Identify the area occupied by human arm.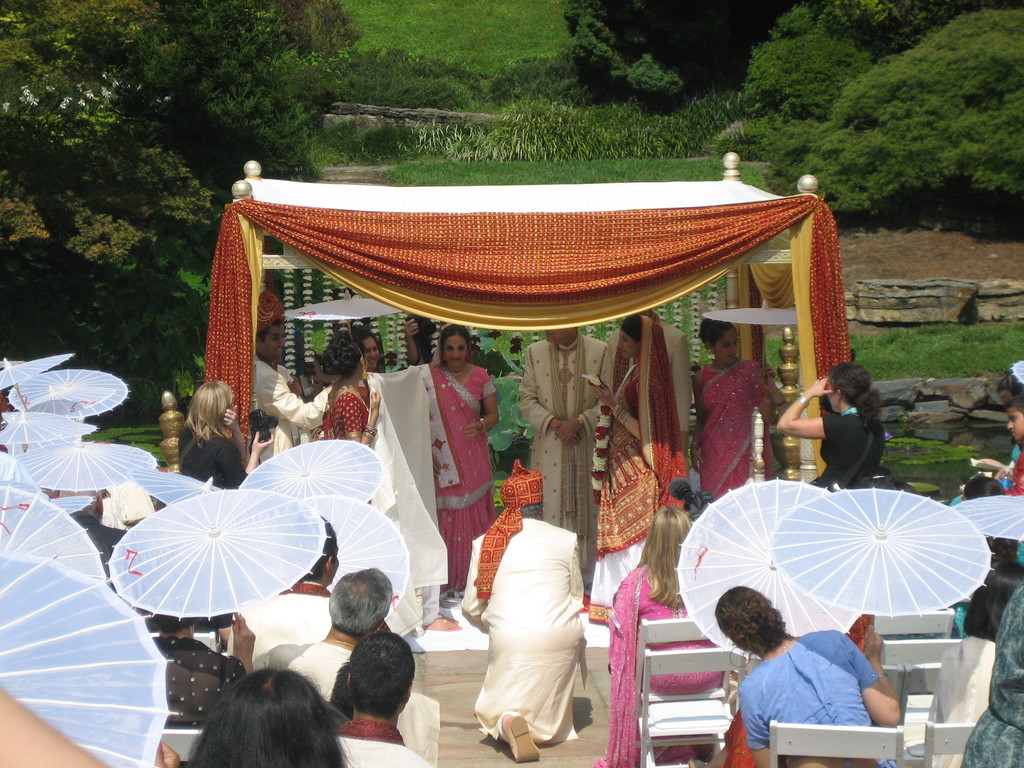
Area: <bbox>777, 376, 840, 440</bbox>.
